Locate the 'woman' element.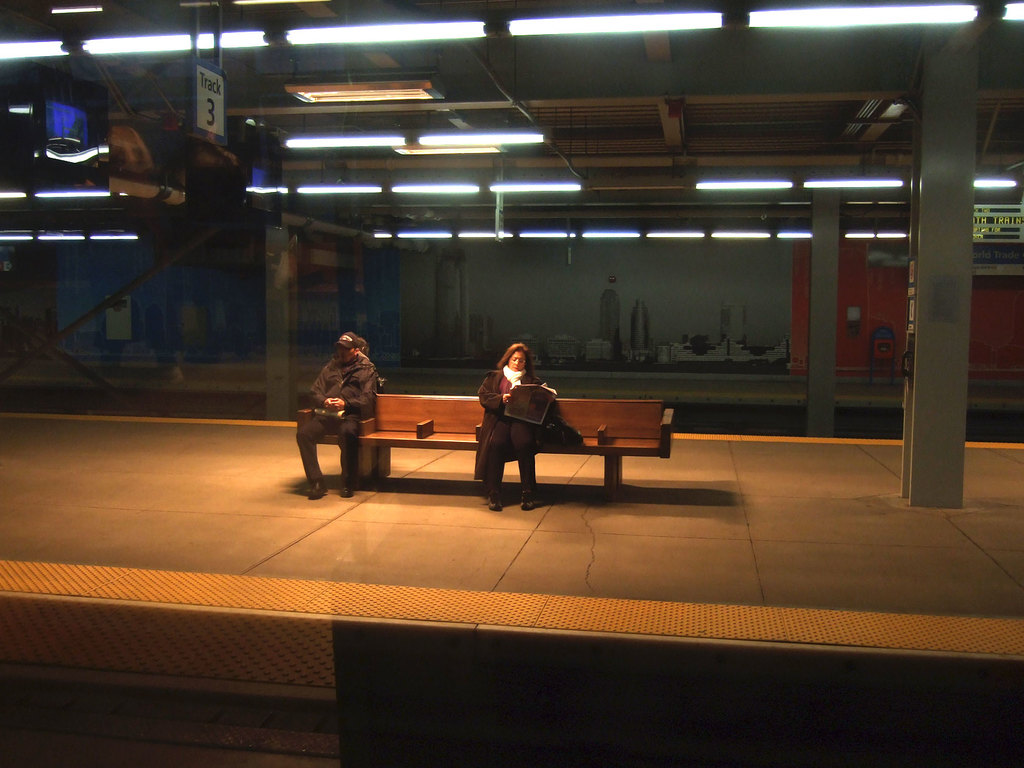
Element bbox: x1=292 y1=332 x2=364 y2=500.
